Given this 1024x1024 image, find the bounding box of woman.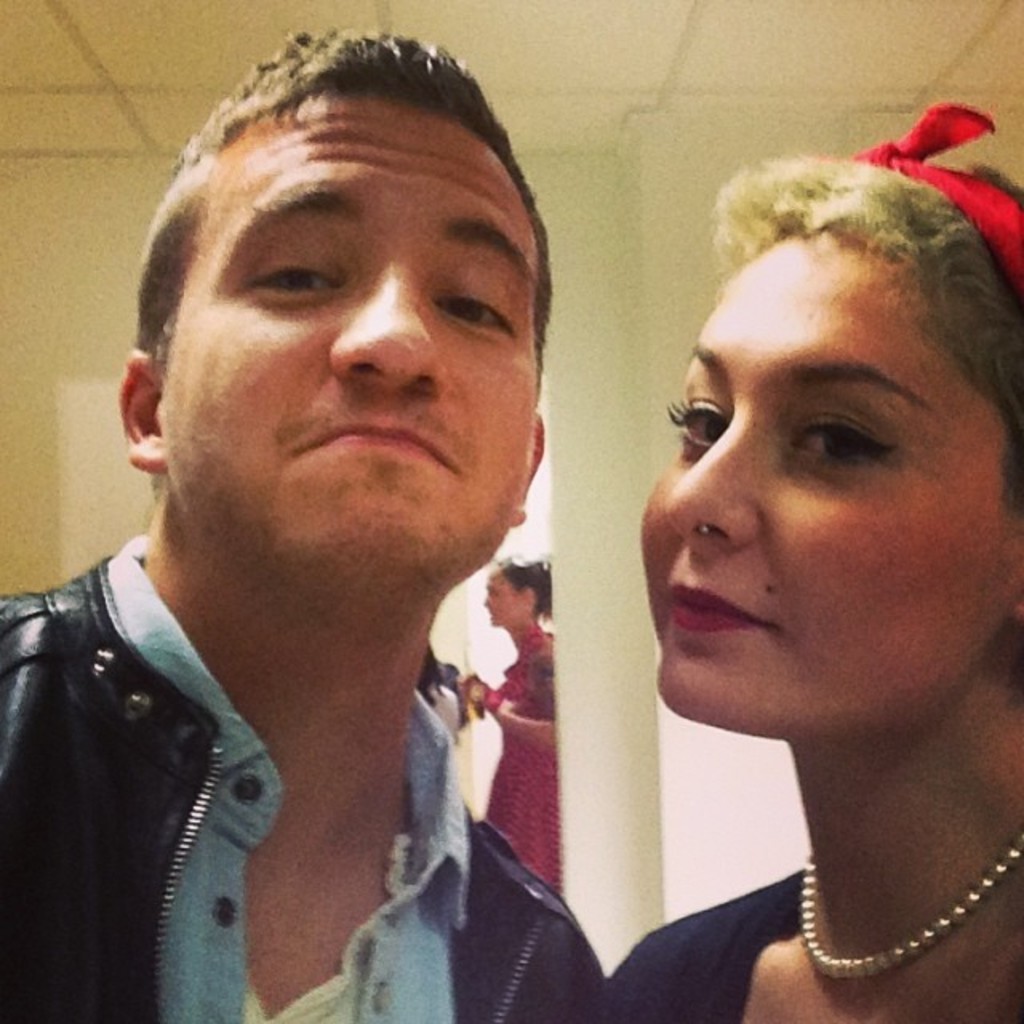
<region>458, 562, 557, 899</region>.
